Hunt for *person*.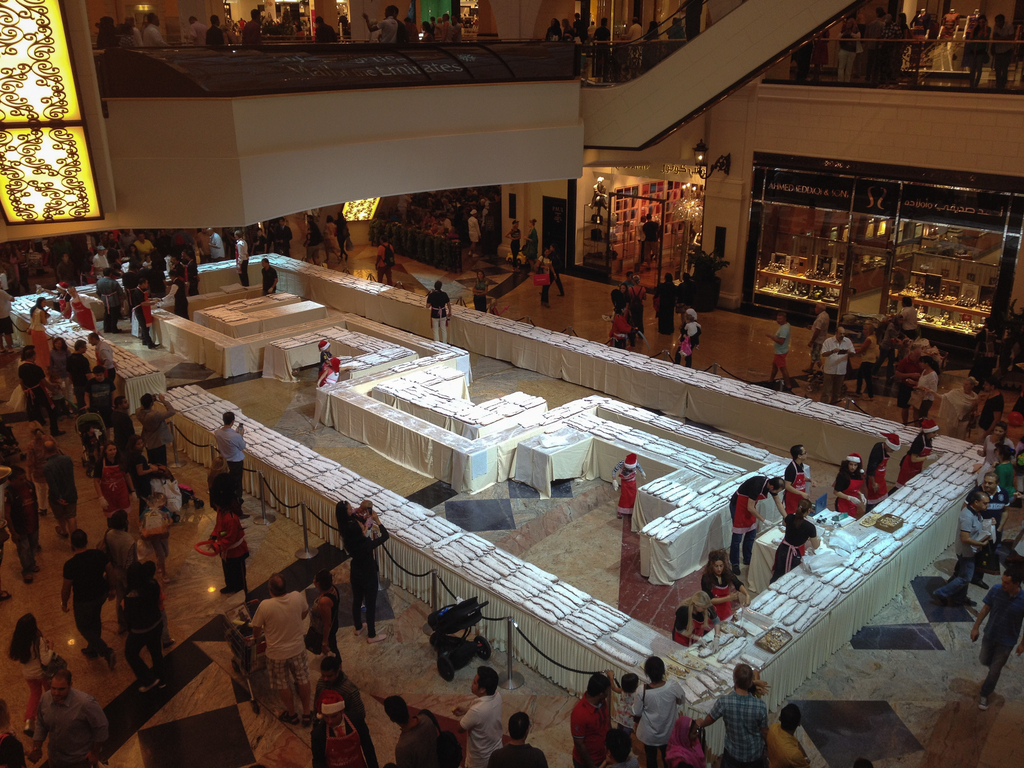
Hunted down at x1=127, y1=278, x2=160, y2=347.
